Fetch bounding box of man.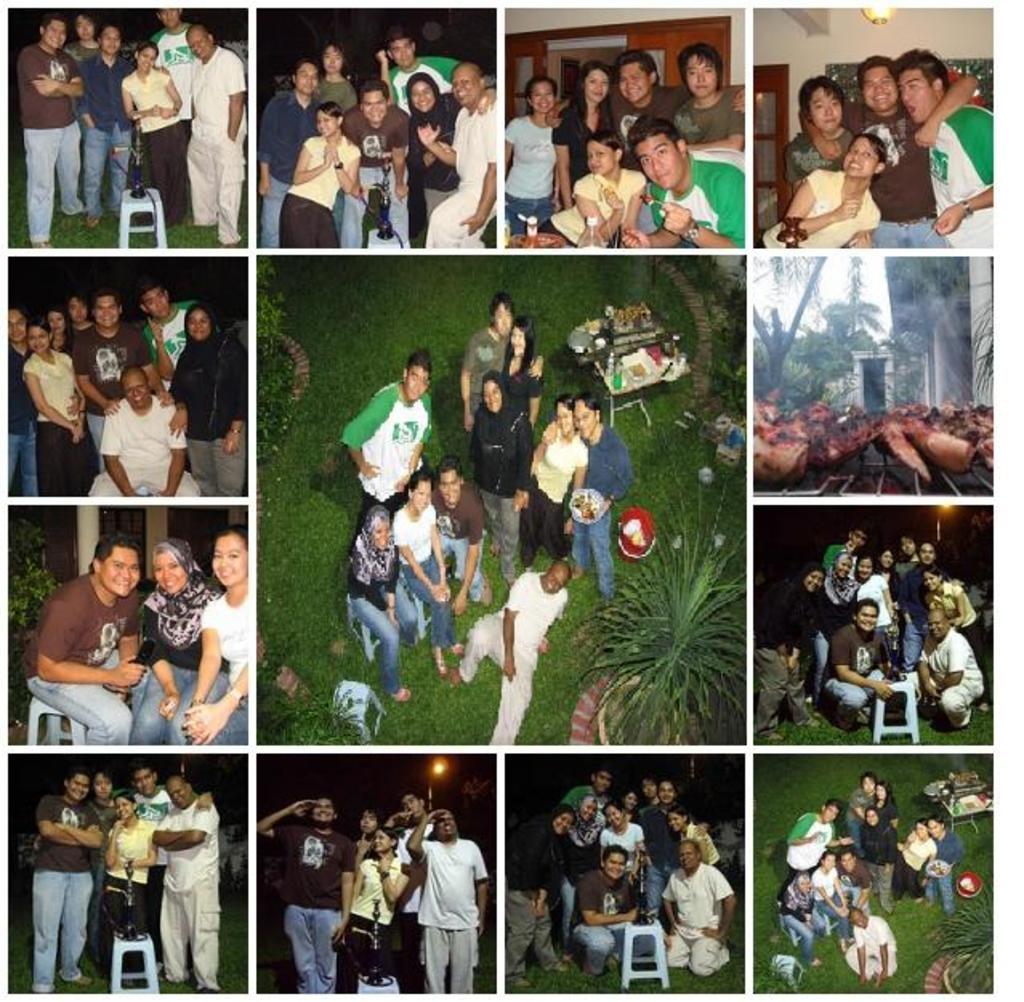
Bbox: (417,59,498,257).
